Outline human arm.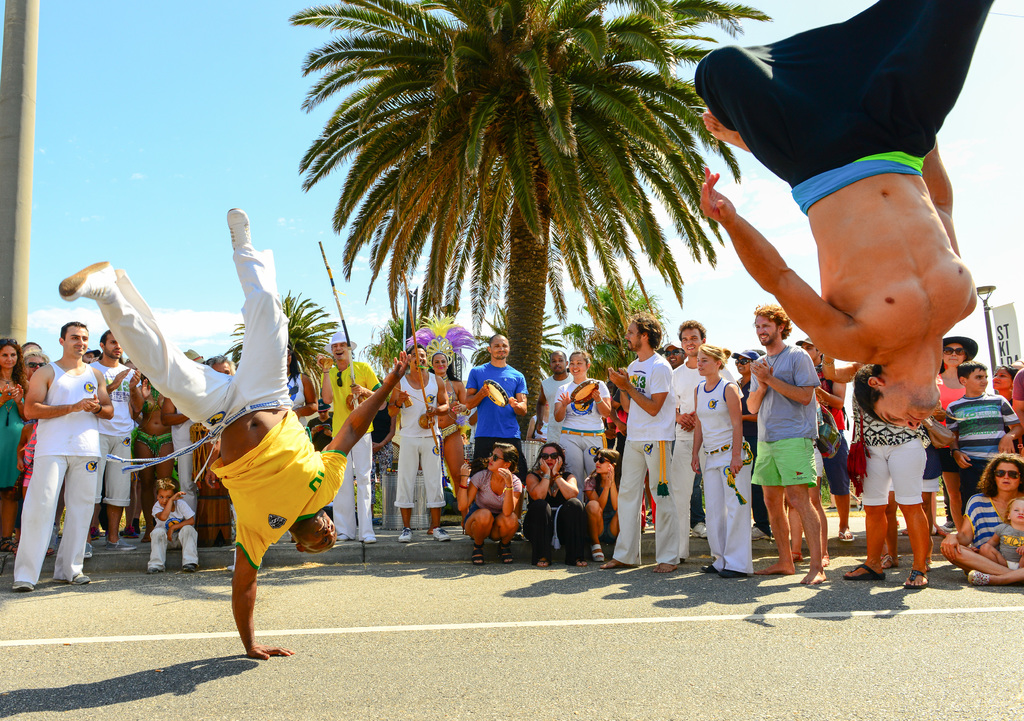
Outline: <box>426,376,450,419</box>.
